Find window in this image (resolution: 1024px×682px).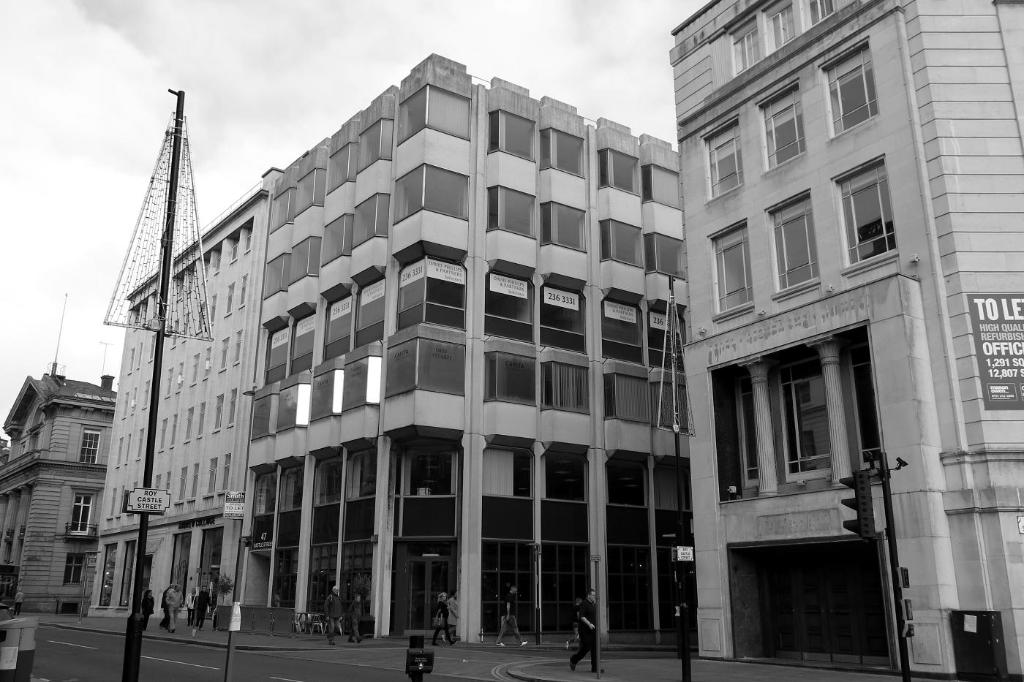
<bbox>761, 189, 826, 293</bbox>.
